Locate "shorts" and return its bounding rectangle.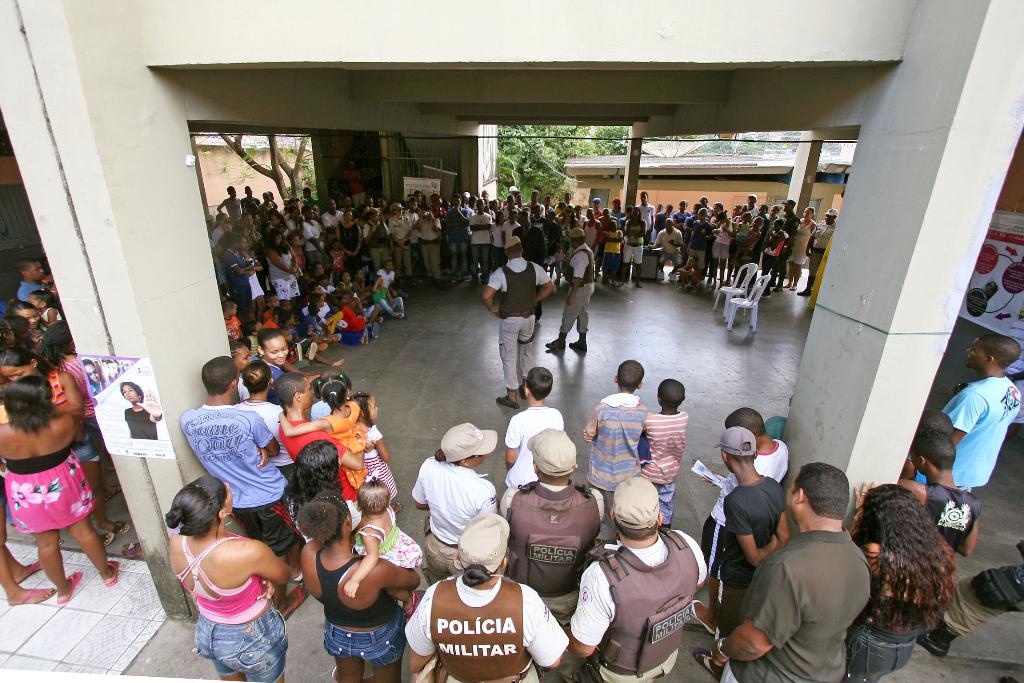
bbox=(854, 630, 918, 679).
